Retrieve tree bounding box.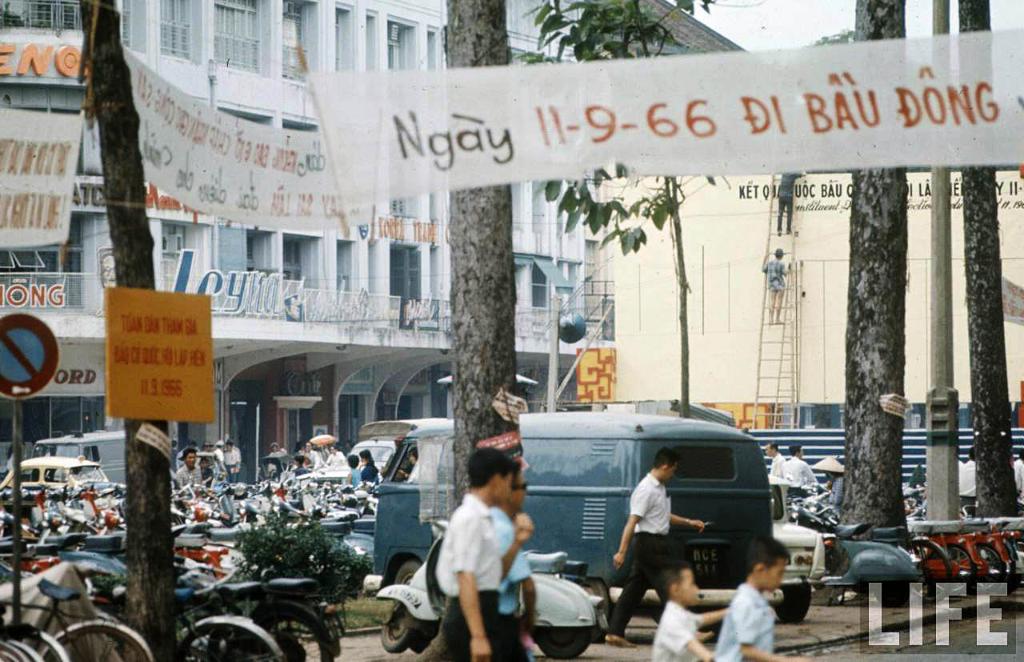
Bounding box: (x1=927, y1=0, x2=1023, y2=521).
